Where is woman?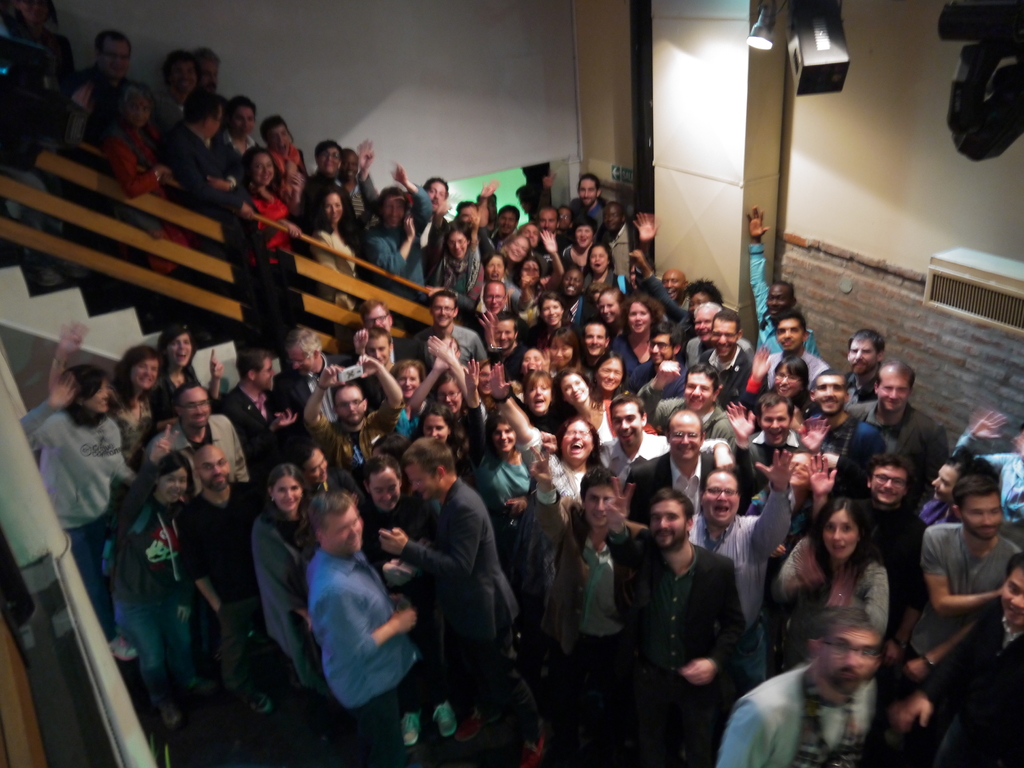
box(385, 353, 428, 445).
